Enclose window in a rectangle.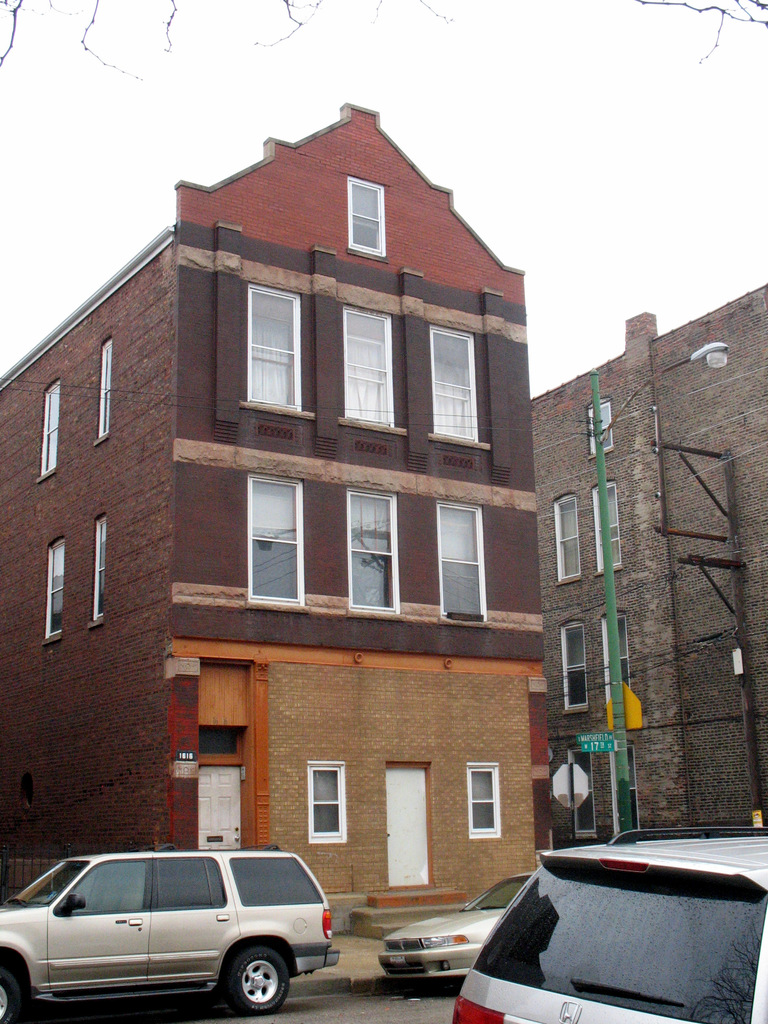
443/513/479/627.
